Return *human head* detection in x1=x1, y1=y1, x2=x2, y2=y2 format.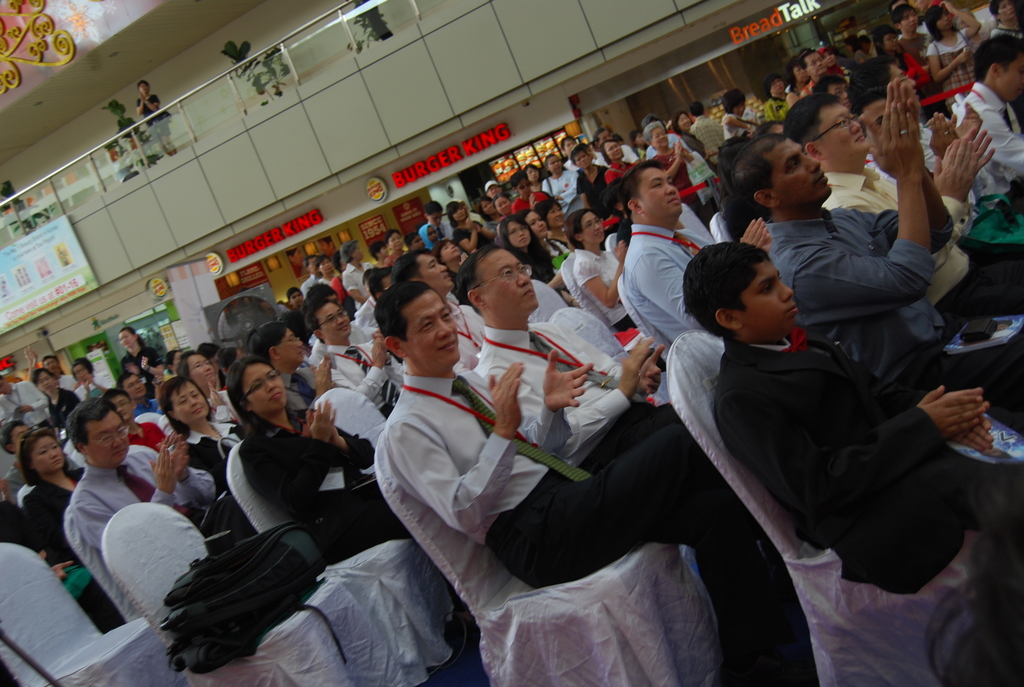
x1=179, y1=351, x2=216, y2=386.
